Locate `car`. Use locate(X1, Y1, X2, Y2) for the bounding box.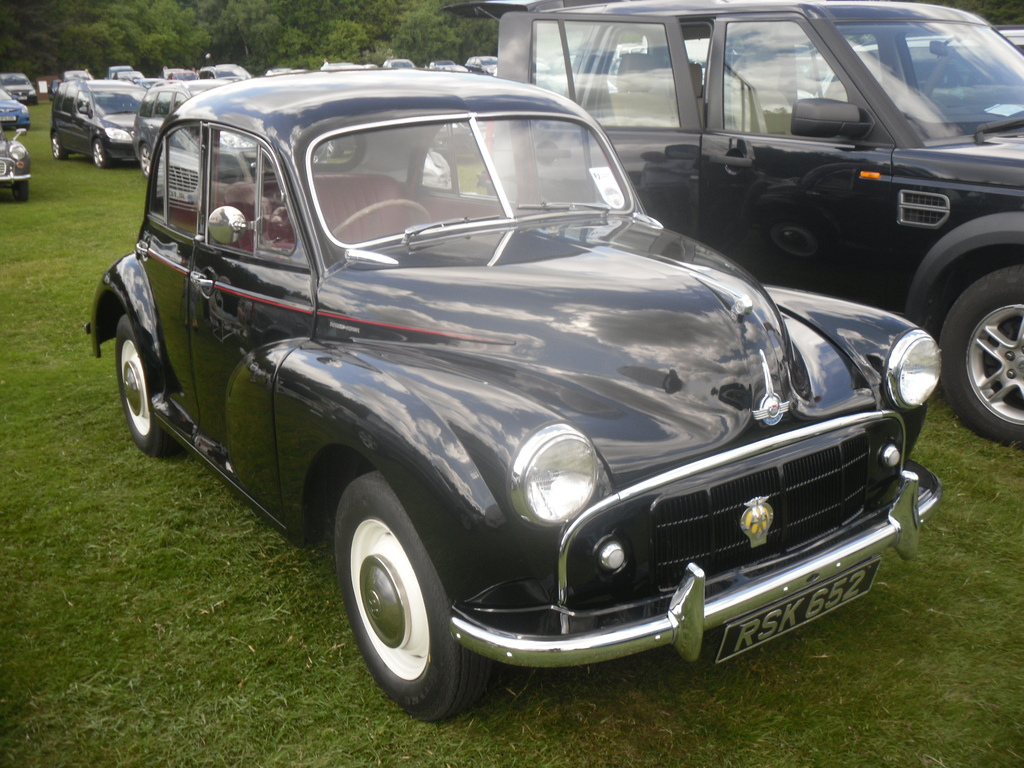
locate(0, 87, 26, 129).
